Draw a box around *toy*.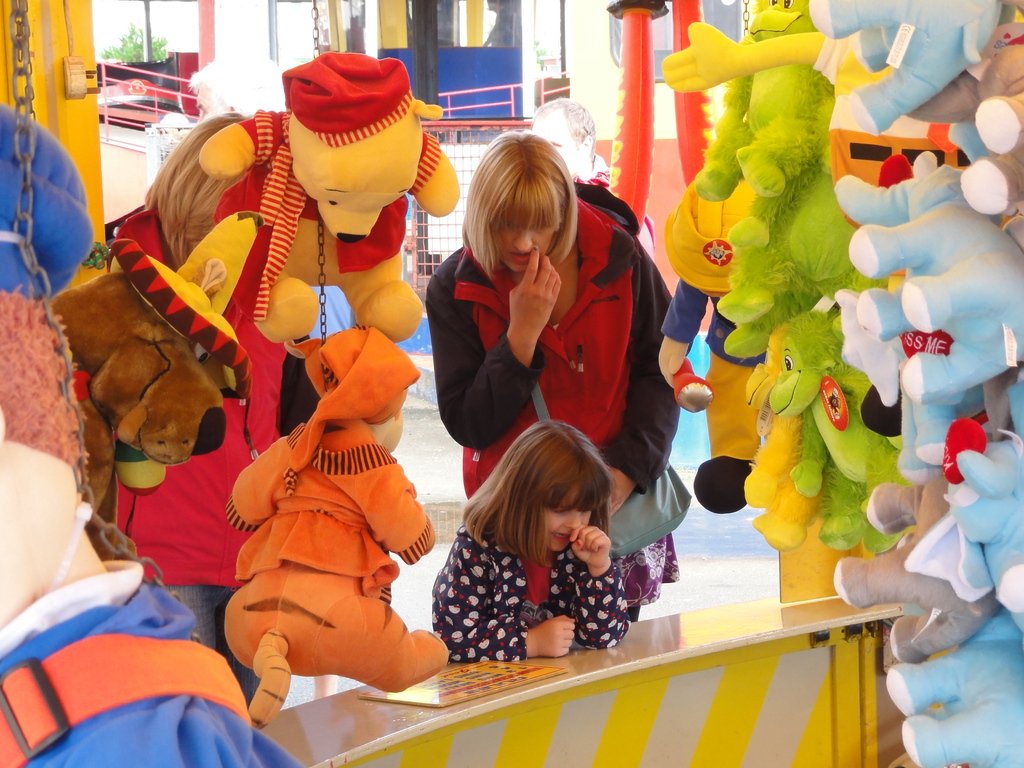
[51, 271, 229, 465].
